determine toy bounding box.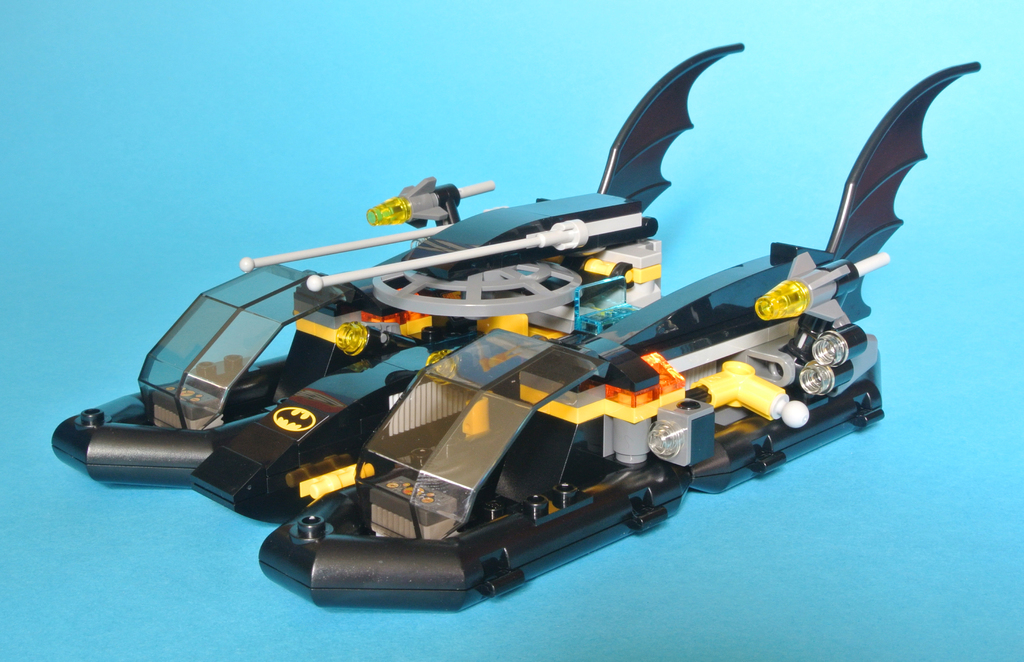
Determined: BBox(249, 51, 991, 623).
